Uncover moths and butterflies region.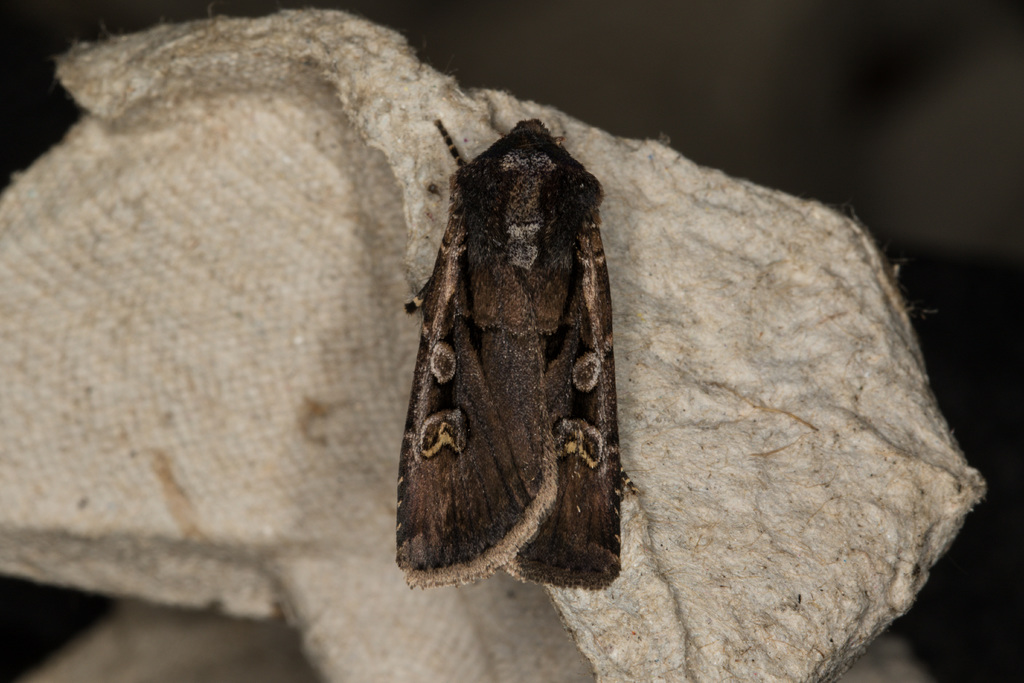
Uncovered: {"x1": 396, "y1": 115, "x2": 642, "y2": 591}.
